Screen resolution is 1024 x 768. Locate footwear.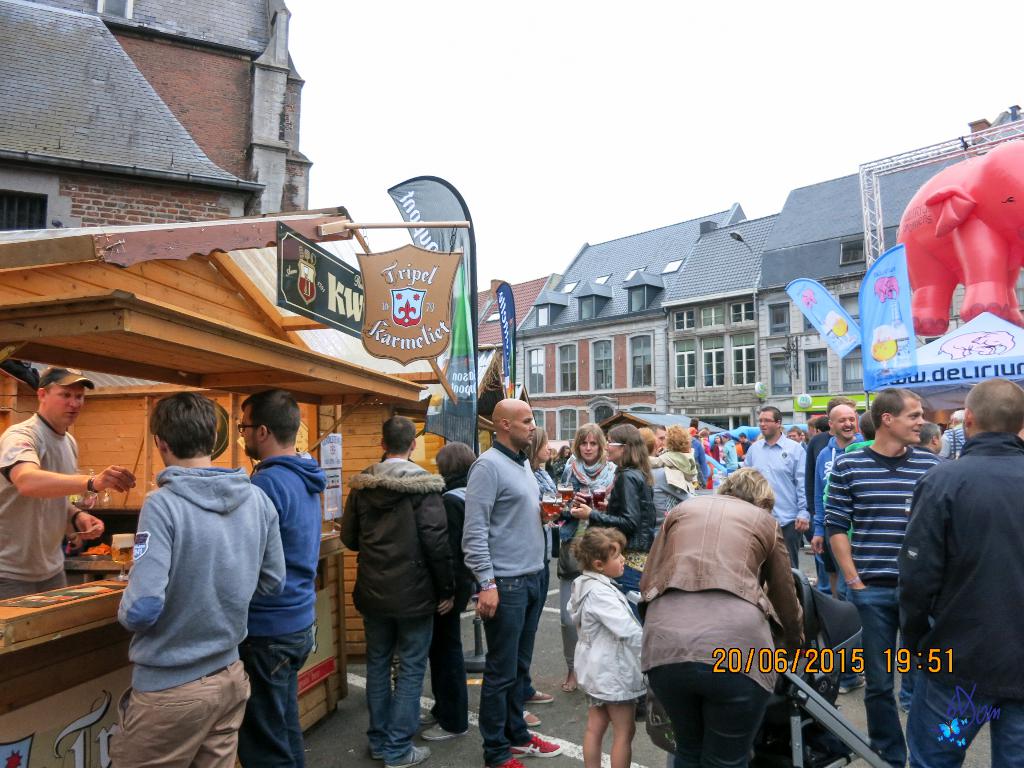
[423,723,468,742].
